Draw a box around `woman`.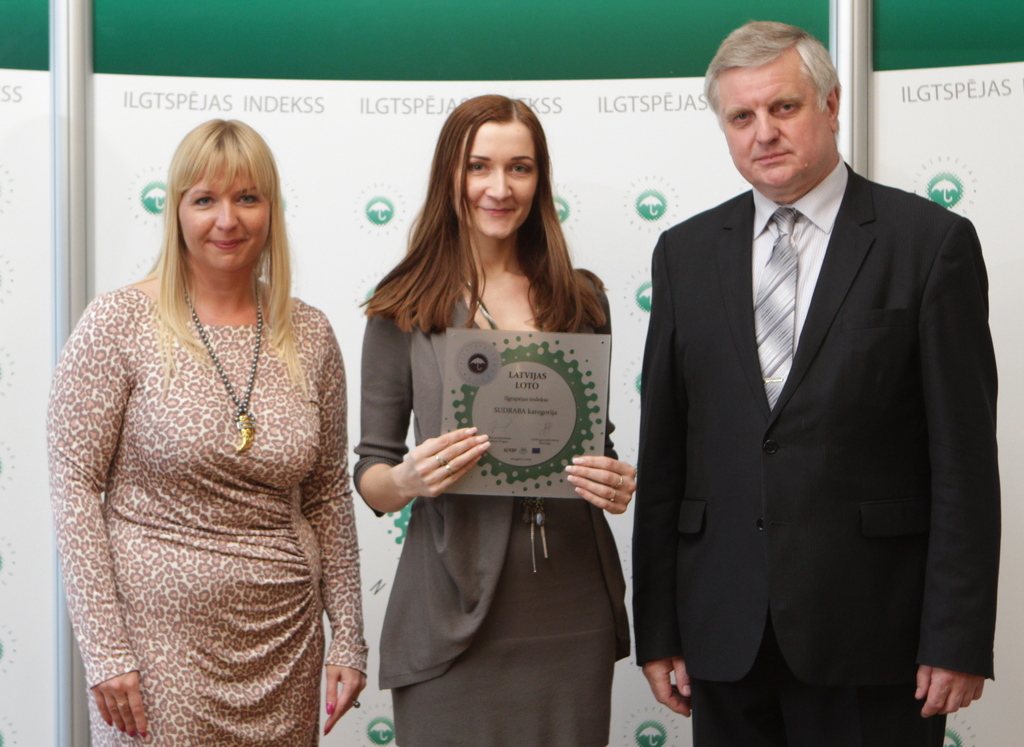
box=[340, 109, 642, 681].
